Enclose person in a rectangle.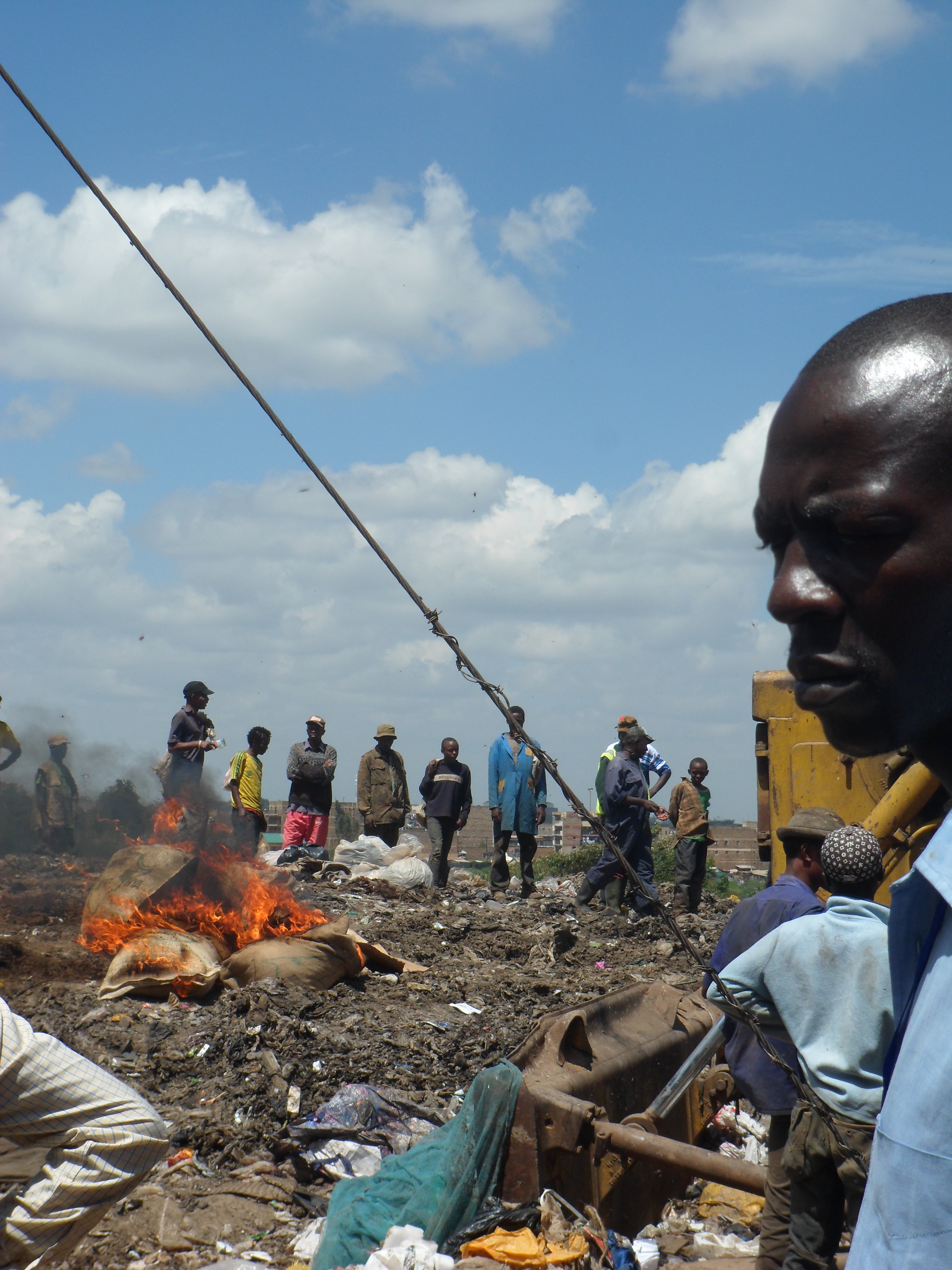
(x1=197, y1=222, x2=211, y2=266).
